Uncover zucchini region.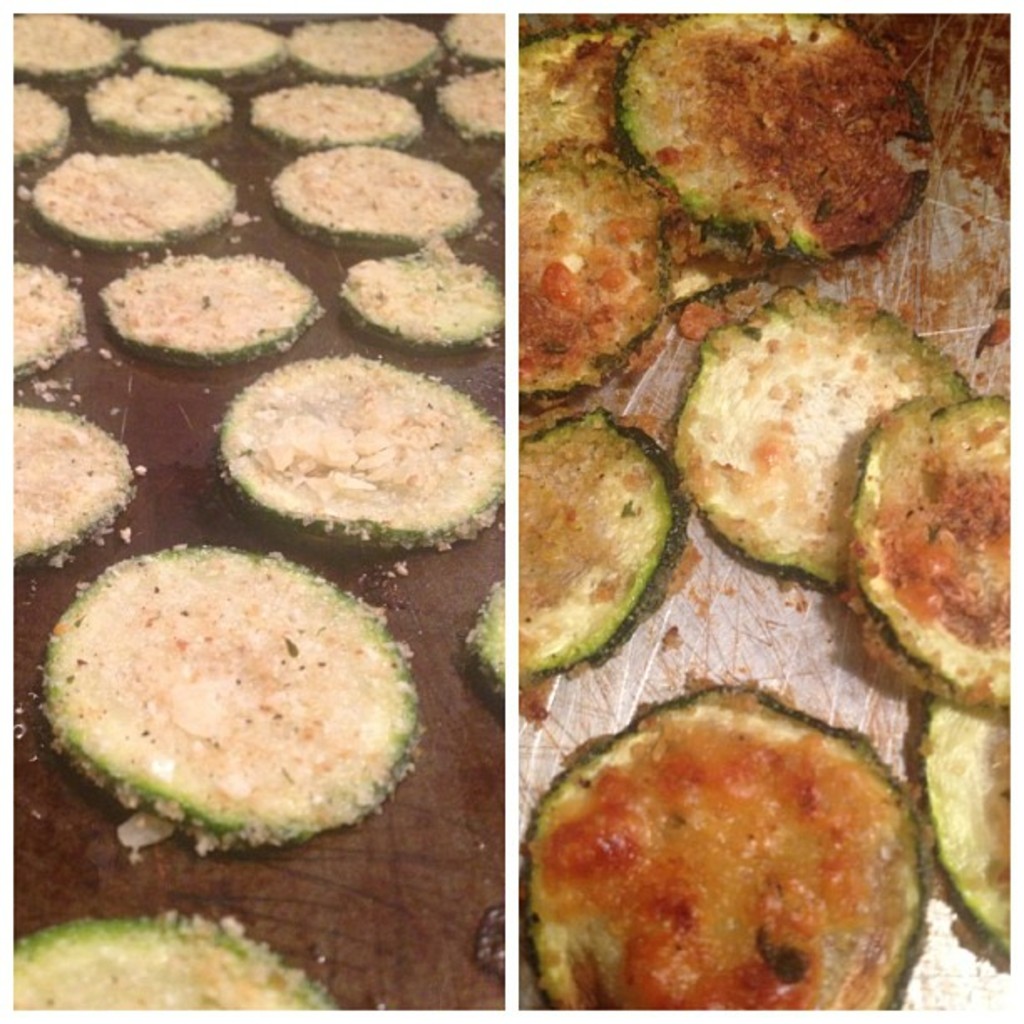
Uncovered: 341/229/504/358.
